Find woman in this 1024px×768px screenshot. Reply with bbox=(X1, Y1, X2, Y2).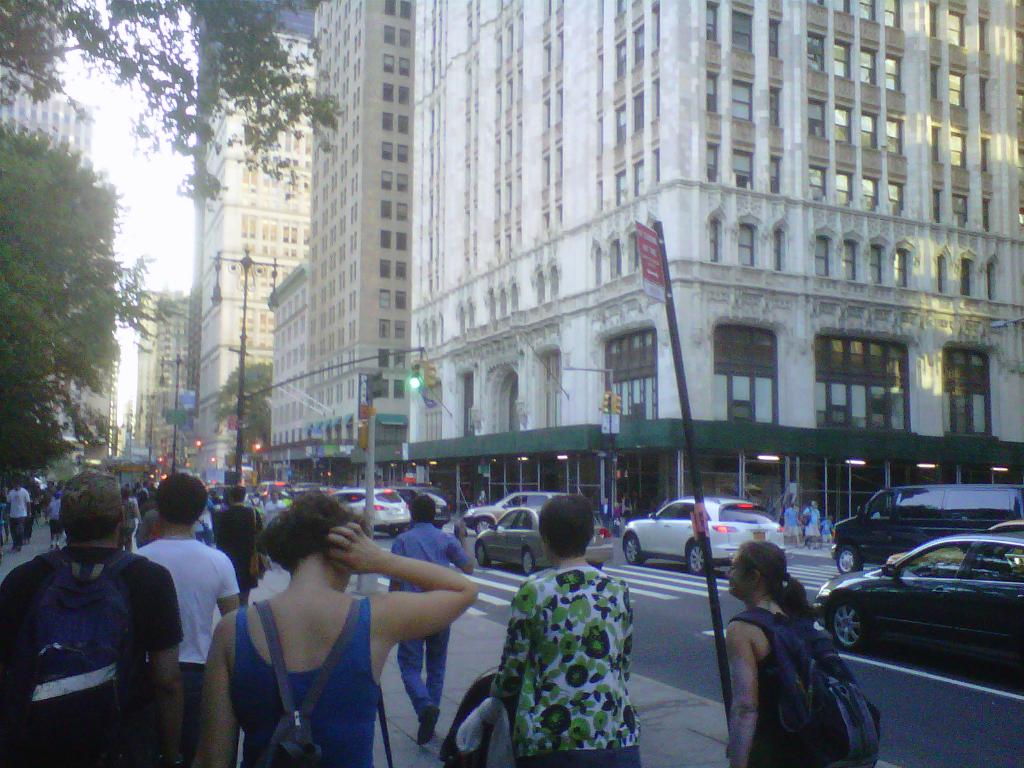
bbox=(803, 500, 820, 543).
